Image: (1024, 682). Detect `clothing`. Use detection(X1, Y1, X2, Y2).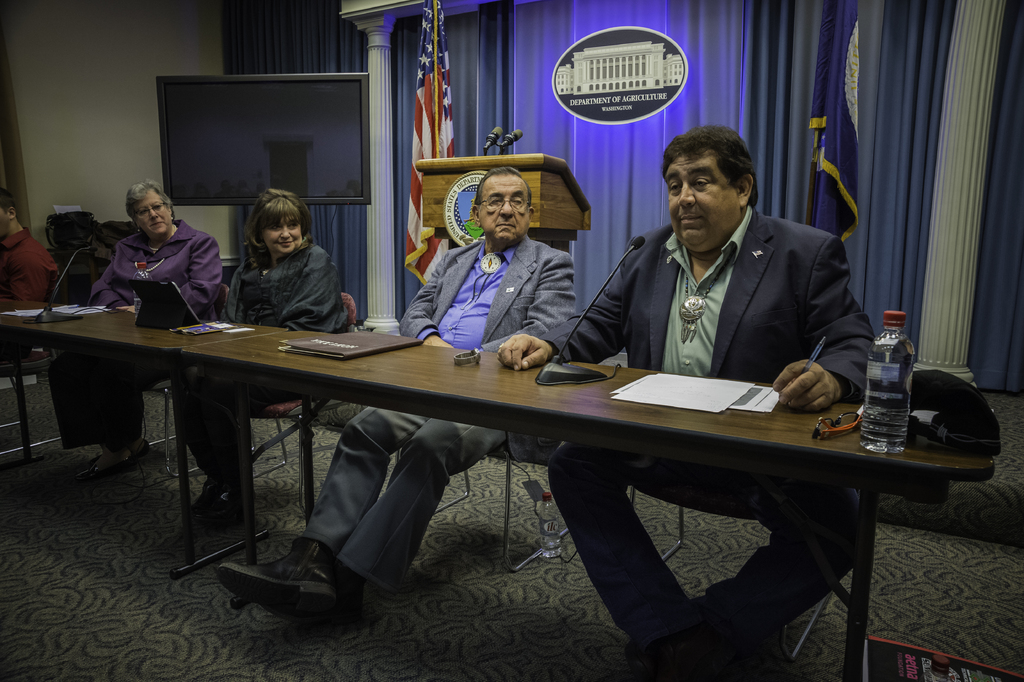
detection(288, 233, 579, 595).
